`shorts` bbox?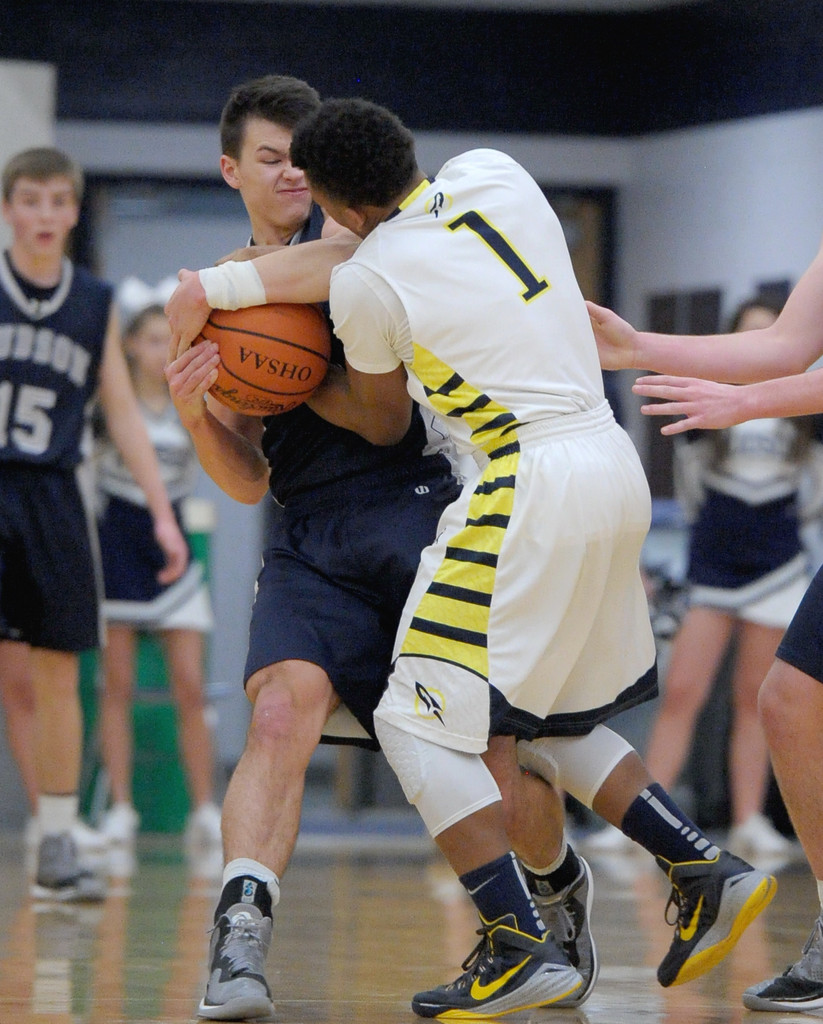
372,403,654,749
